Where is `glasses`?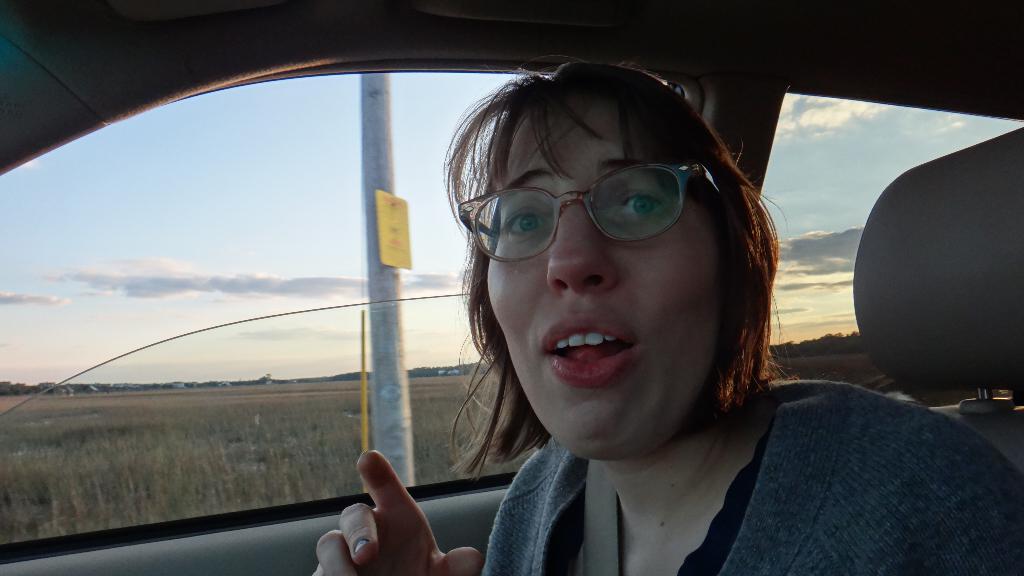
[456,163,737,266].
